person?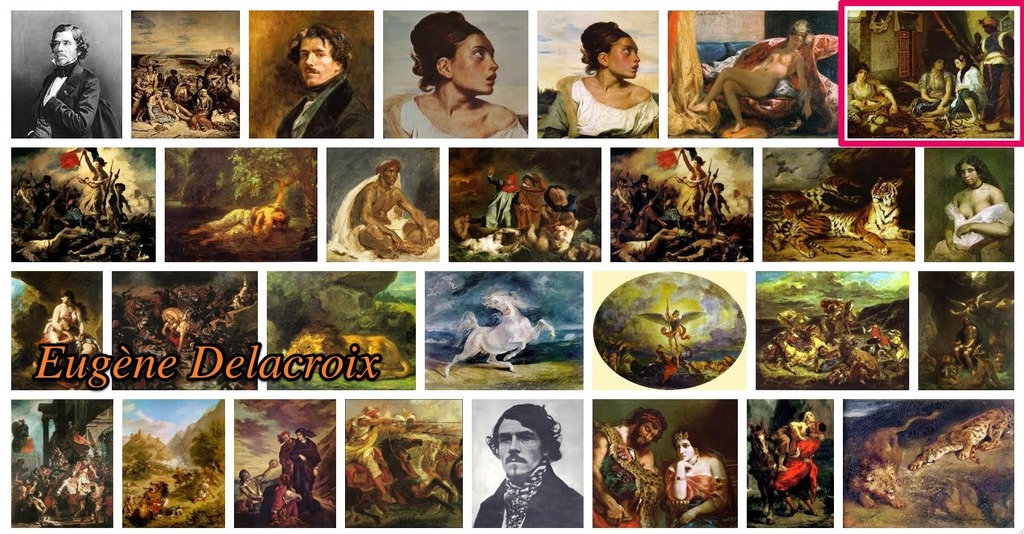
bbox=[274, 22, 374, 139]
